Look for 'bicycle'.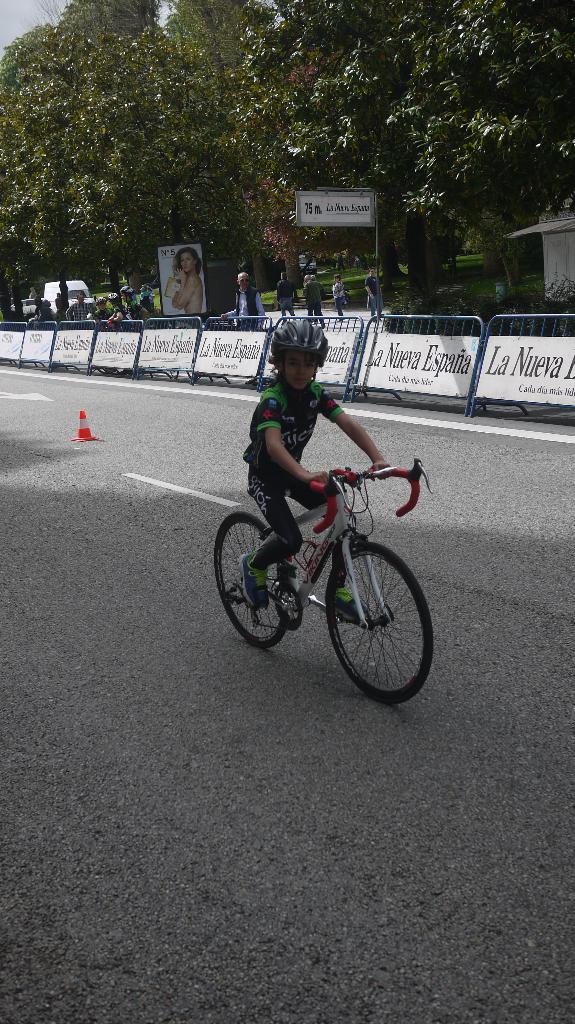
Found: (left=203, top=450, right=443, bottom=701).
